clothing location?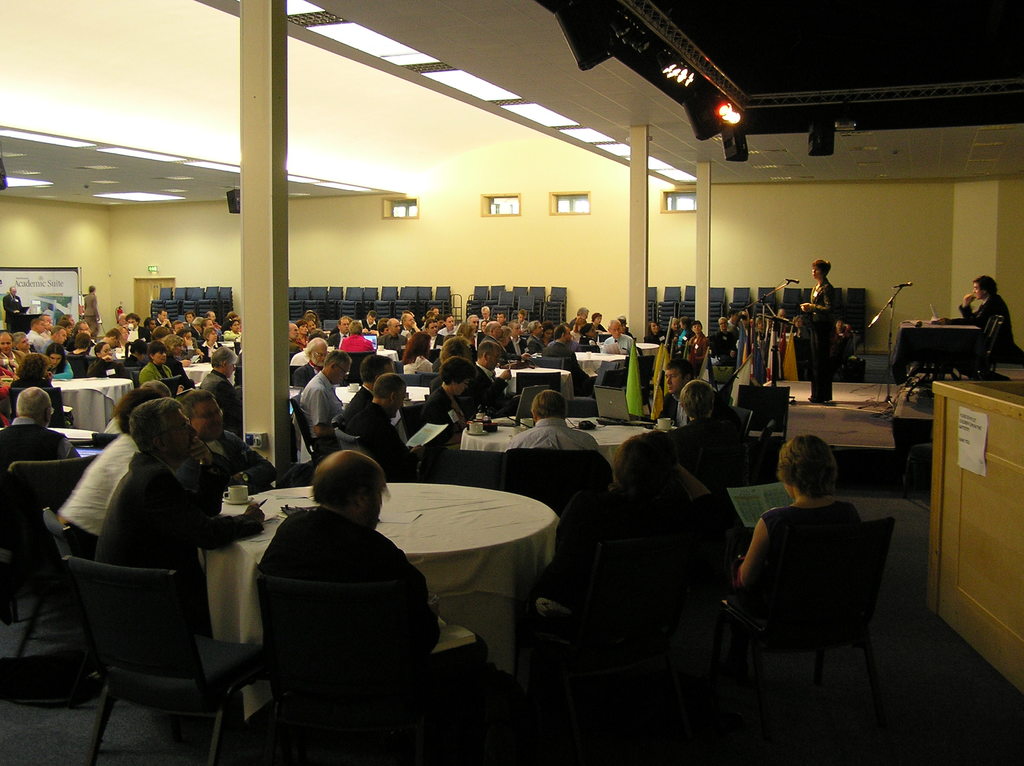
select_region(15, 344, 33, 352)
